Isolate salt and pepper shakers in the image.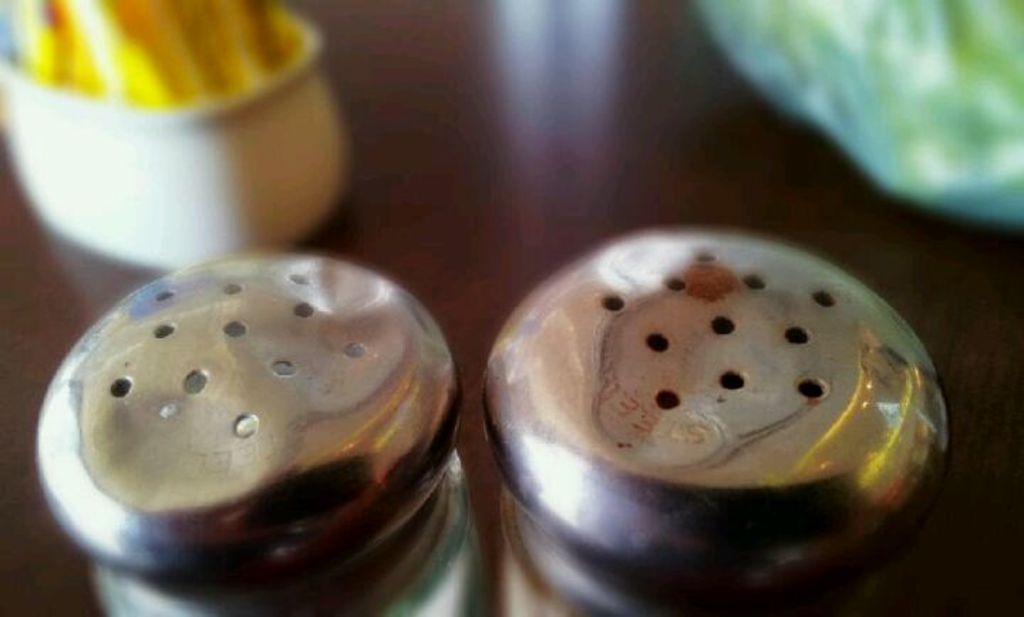
Isolated region: {"left": 481, "top": 232, "right": 949, "bottom": 616}.
